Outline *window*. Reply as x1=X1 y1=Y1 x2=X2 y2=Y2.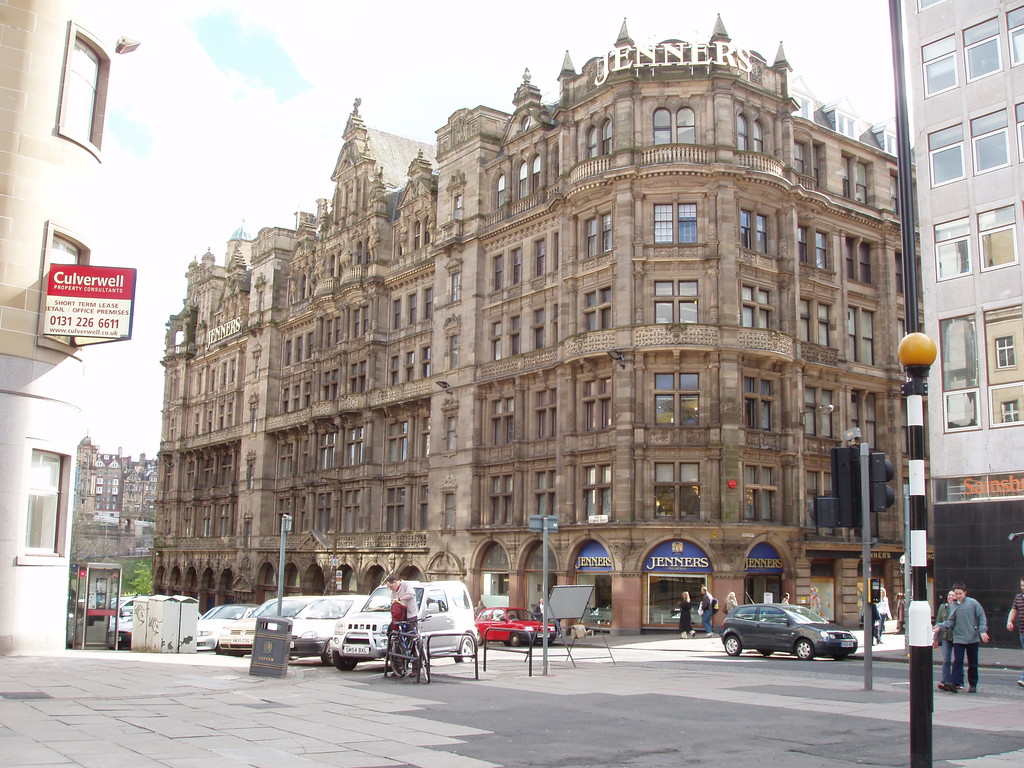
x1=446 y1=268 x2=461 y2=307.
